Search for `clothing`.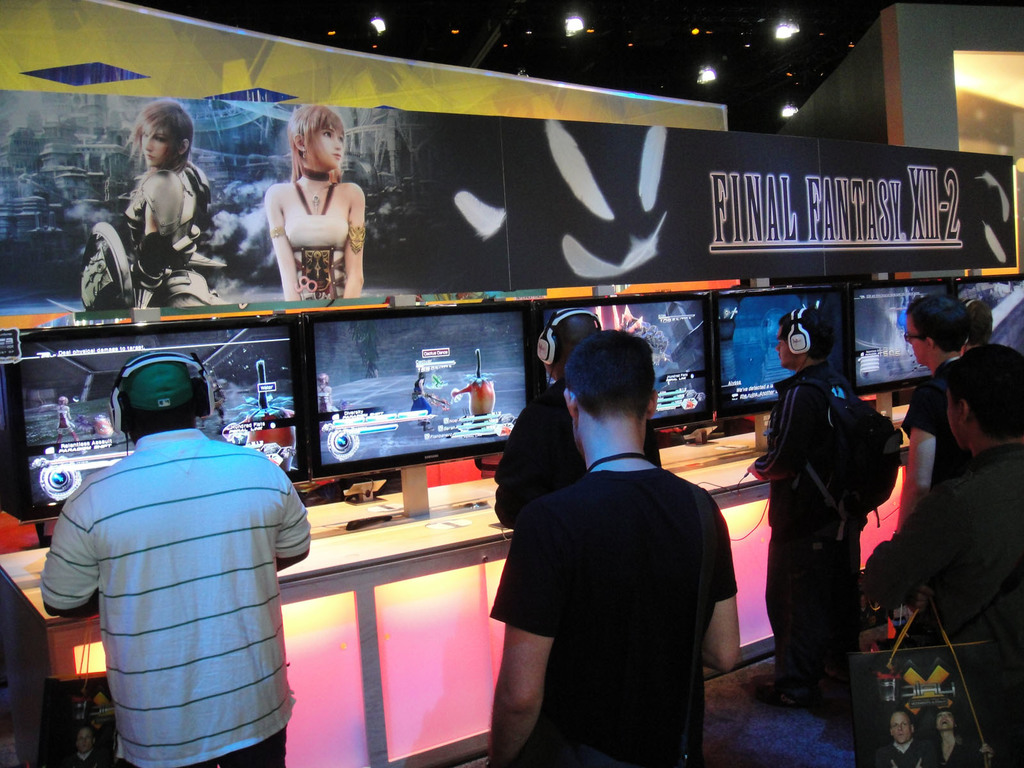
Found at {"x1": 39, "y1": 426, "x2": 309, "y2": 767}.
